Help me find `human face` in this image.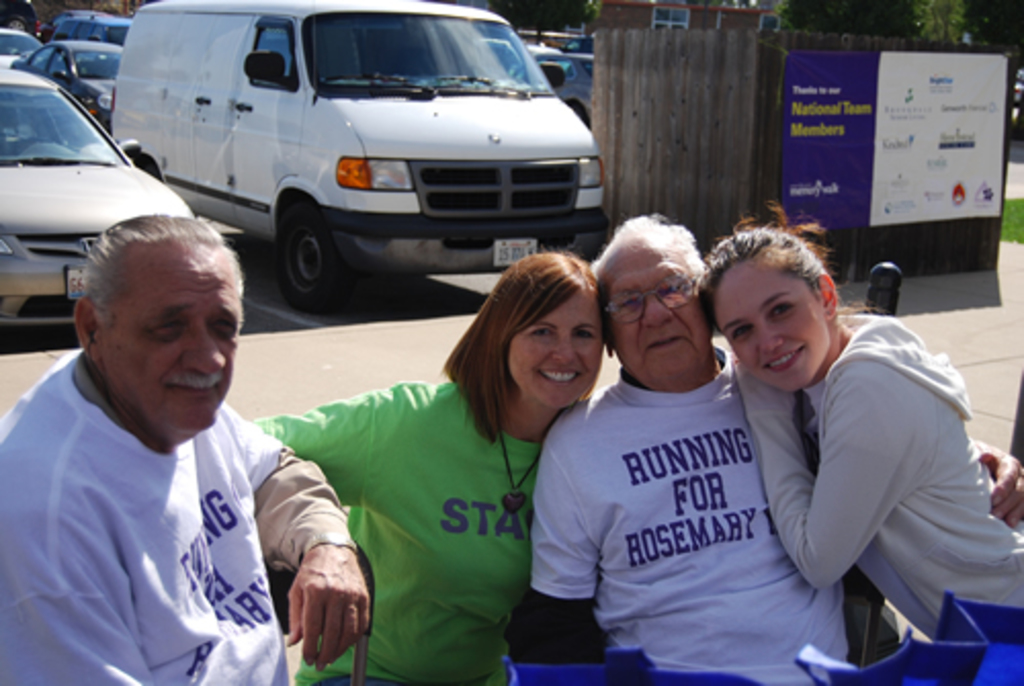
Found it: l=98, t=246, r=244, b=436.
